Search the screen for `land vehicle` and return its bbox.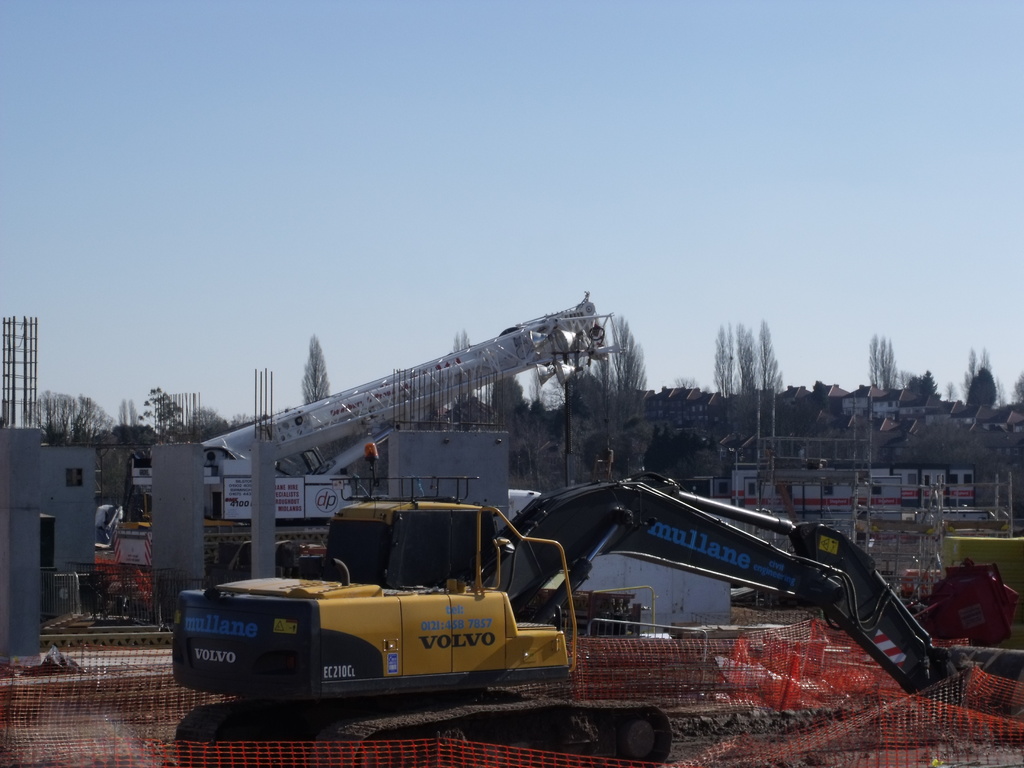
Found: <box>153,460,963,744</box>.
